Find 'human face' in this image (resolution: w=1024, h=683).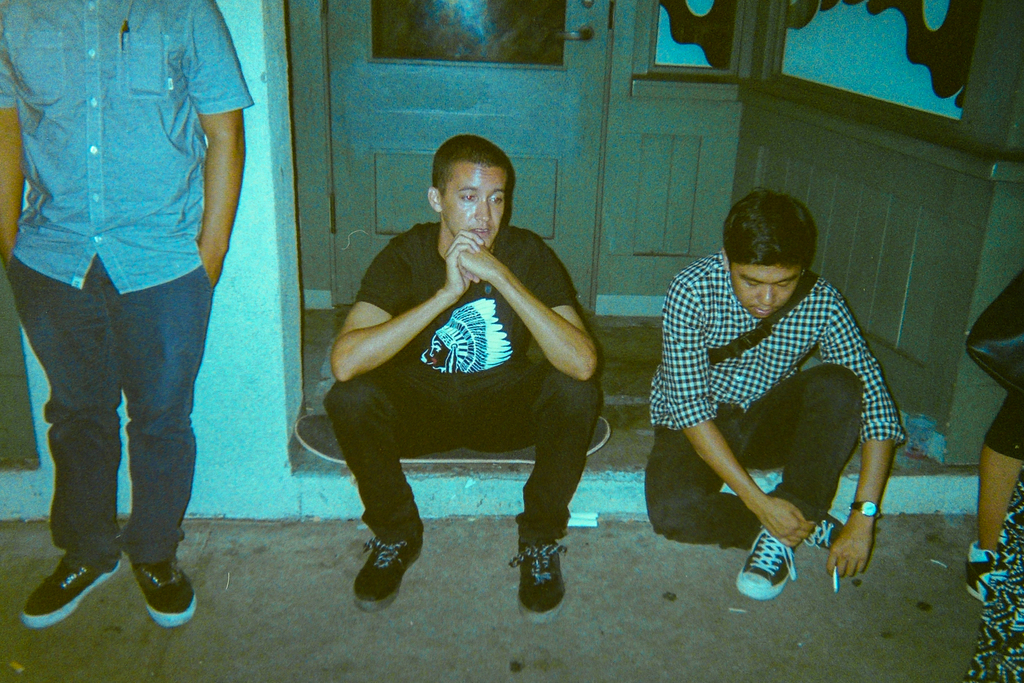
x1=734, y1=263, x2=792, y2=317.
